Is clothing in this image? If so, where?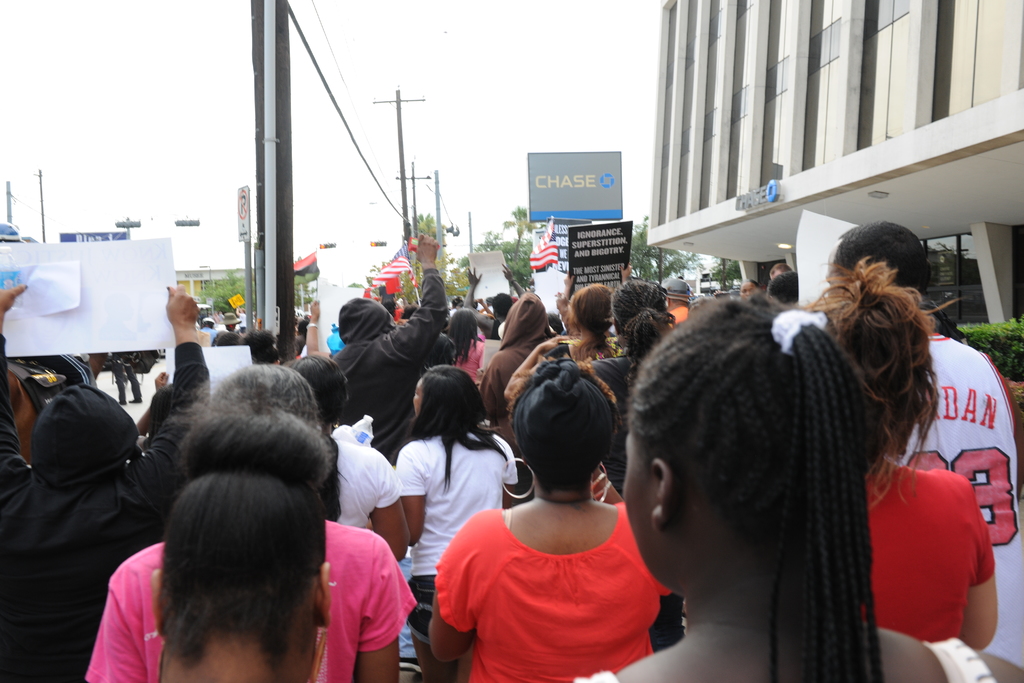
Yes, at l=477, t=289, r=555, b=434.
